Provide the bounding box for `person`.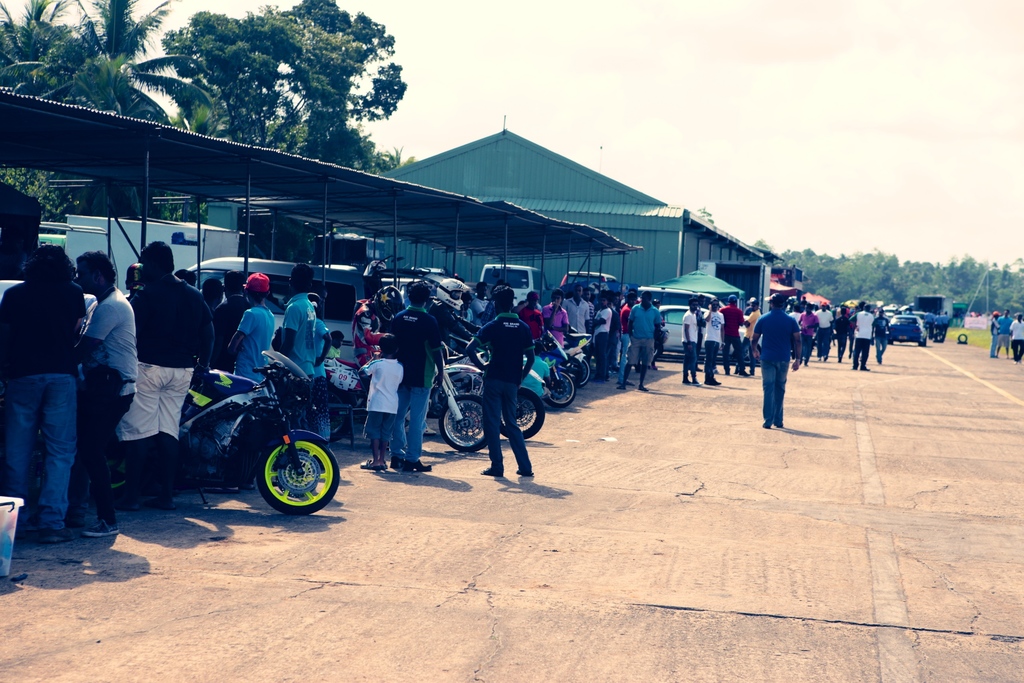
812/300/837/361.
